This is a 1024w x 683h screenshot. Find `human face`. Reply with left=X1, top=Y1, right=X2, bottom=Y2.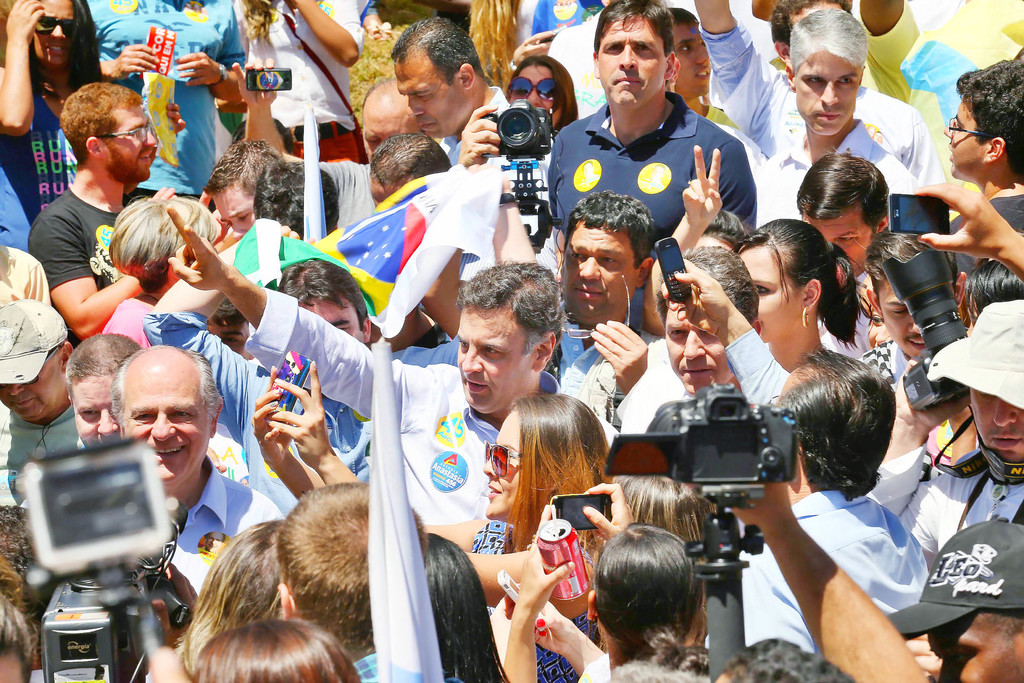
left=104, top=111, right=157, bottom=174.
